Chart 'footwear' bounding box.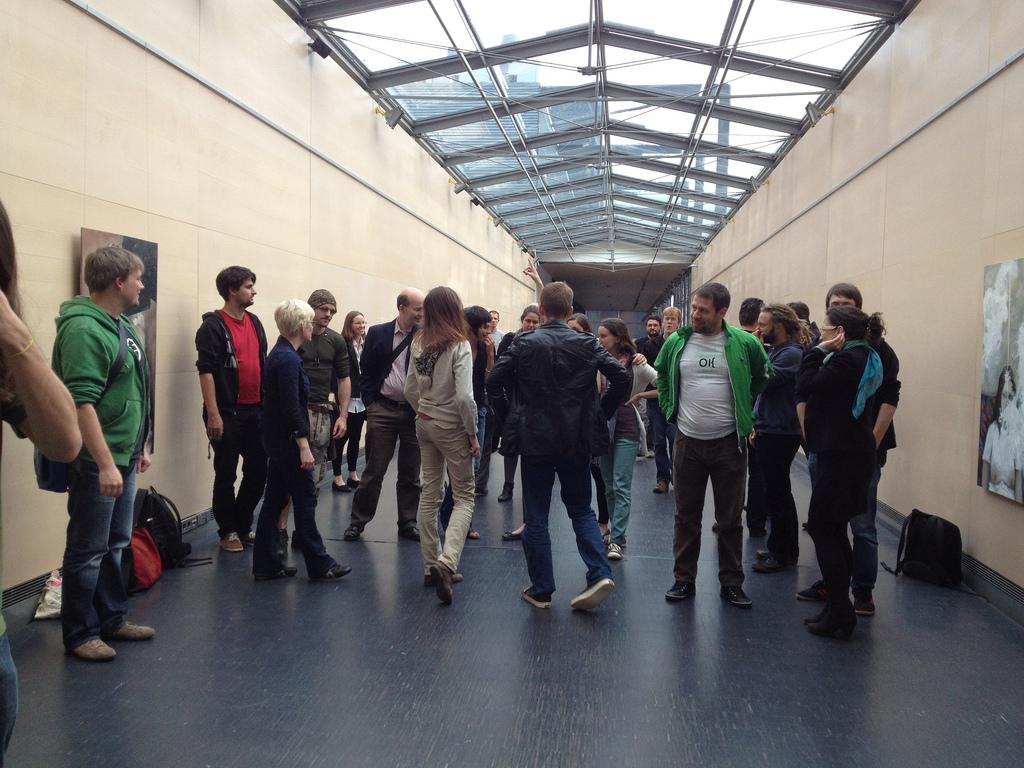
Charted: <region>466, 524, 484, 542</region>.
